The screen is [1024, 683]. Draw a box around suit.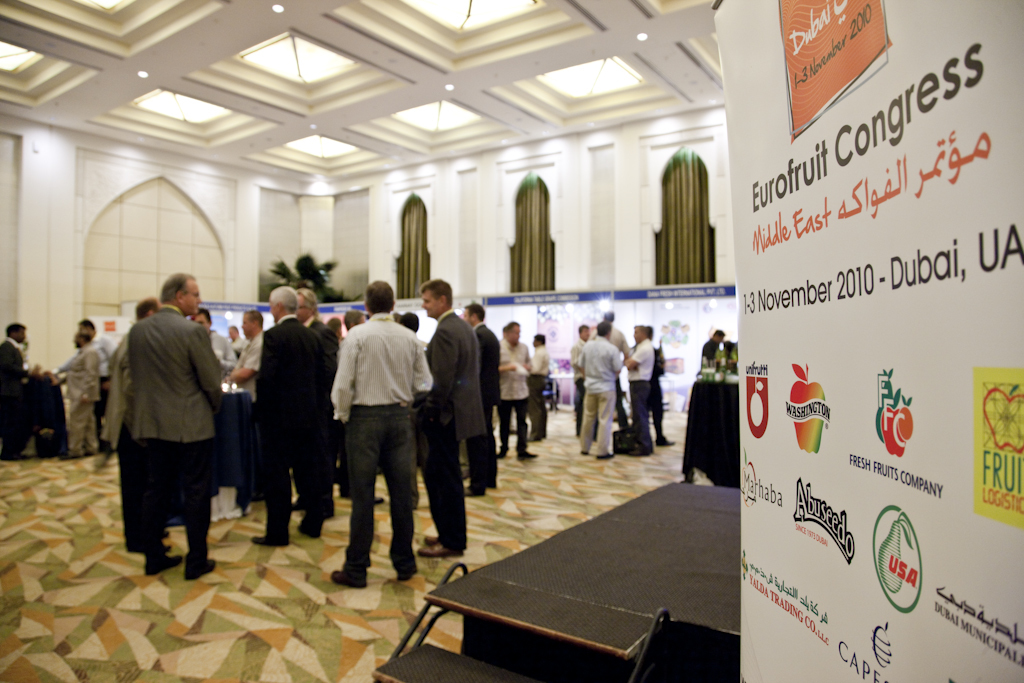
[left=124, top=300, right=228, bottom=561].
